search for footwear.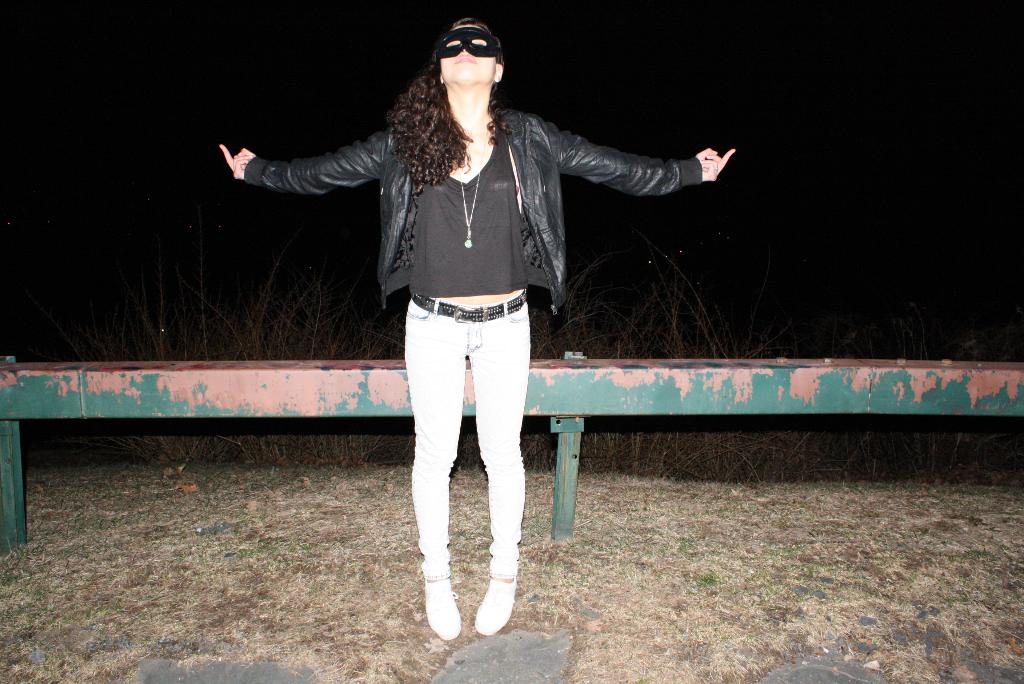
Found at bbox=[420, 574, 462, 646].
